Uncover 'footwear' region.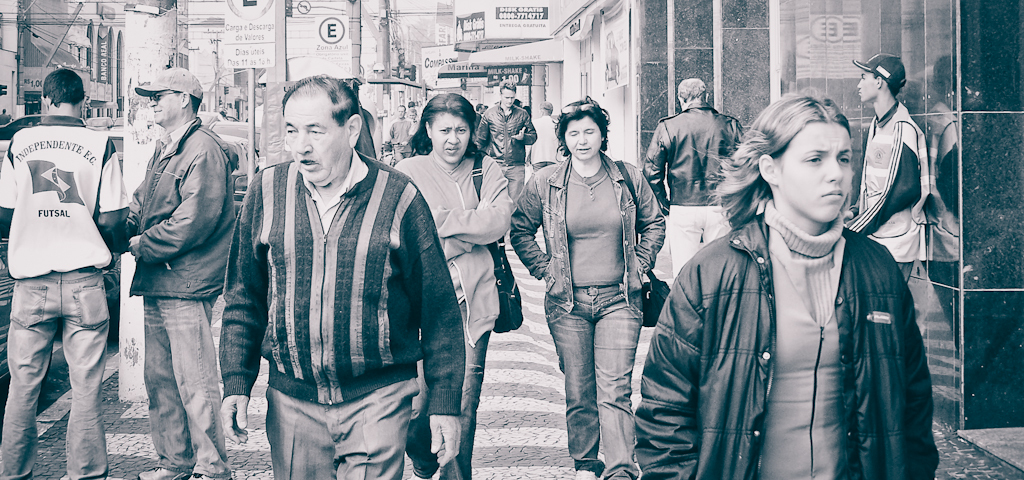
Uncovered: detection(191, 472, 230, 479).
